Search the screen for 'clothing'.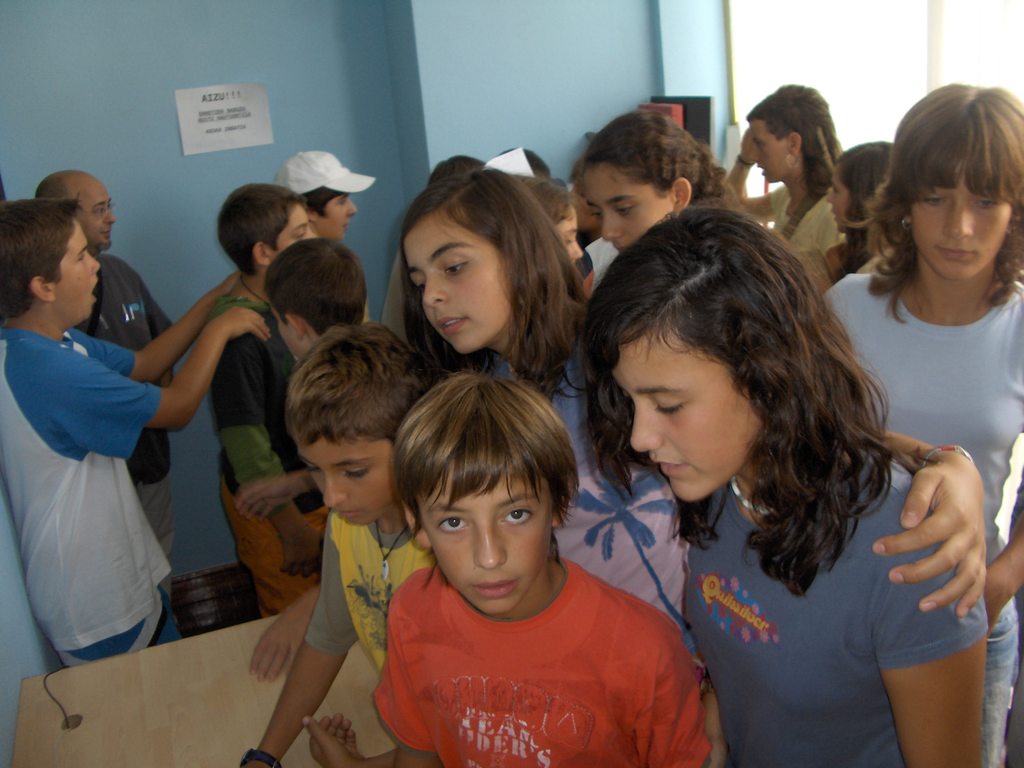
Found at crop(819, 262, 1023, 765).
